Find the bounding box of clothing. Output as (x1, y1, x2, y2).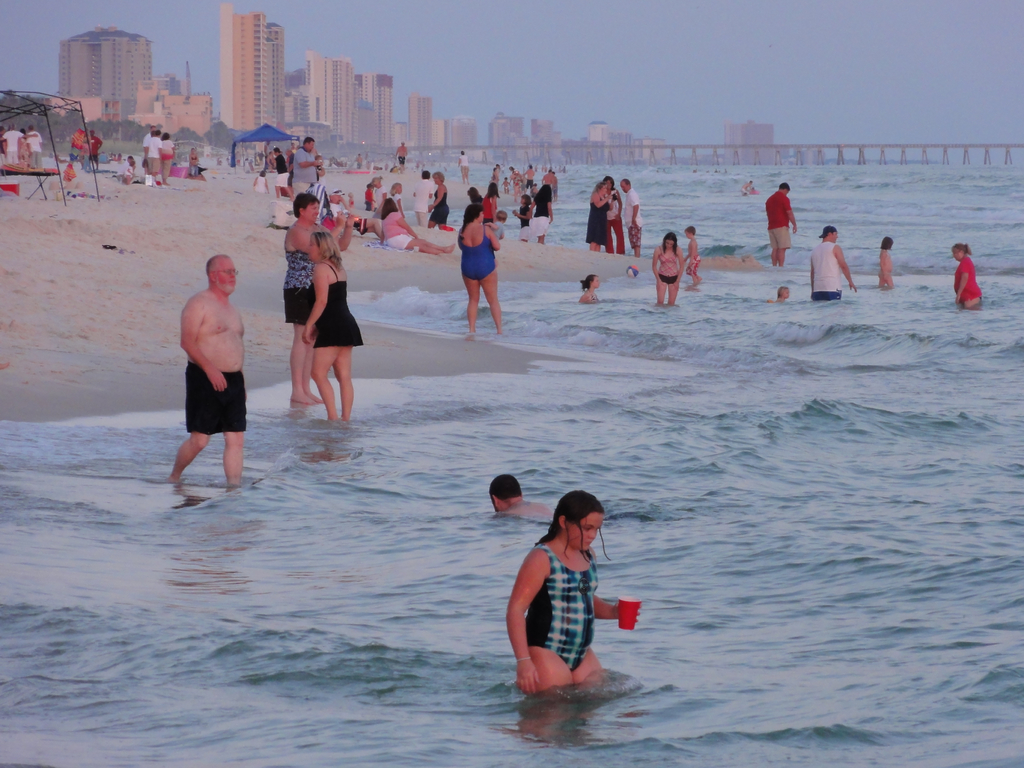
(764, 193, 790, 250).
